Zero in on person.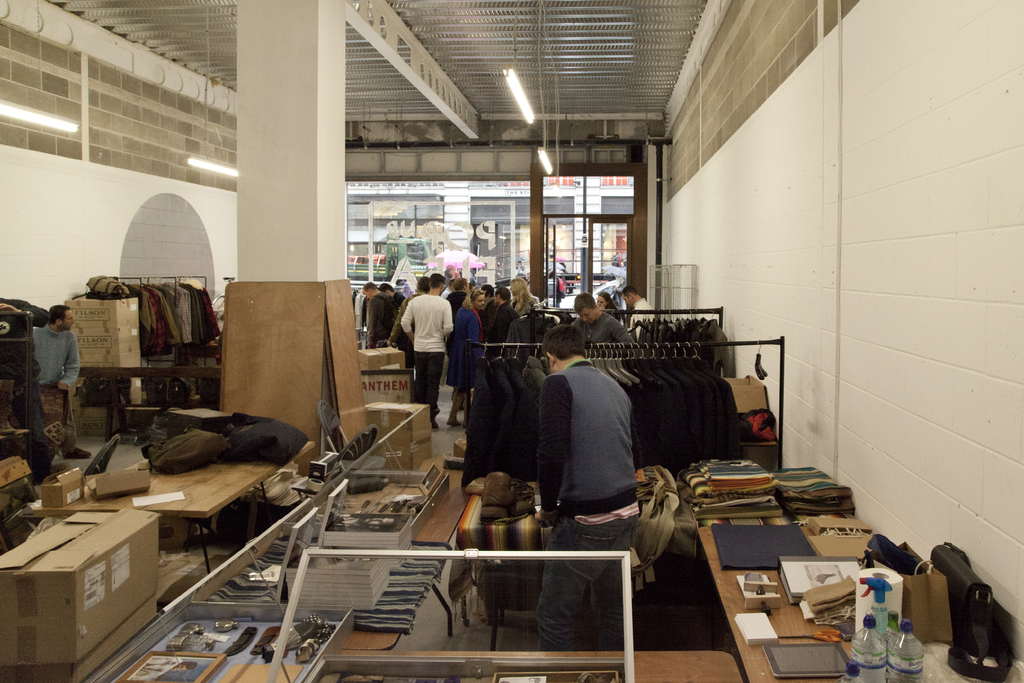
Zeroed in: {"left": 396, "top": 261, "right": 458, "bottom": 425}.
